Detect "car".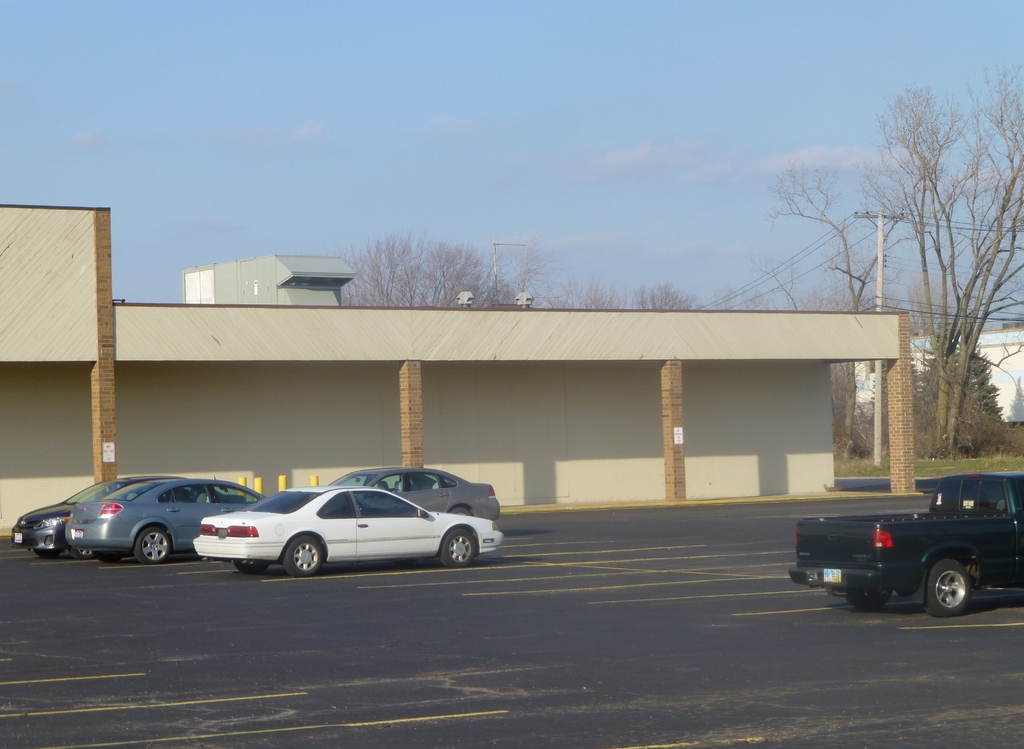
Detected at bbox=[191, 486, 506, 579].
